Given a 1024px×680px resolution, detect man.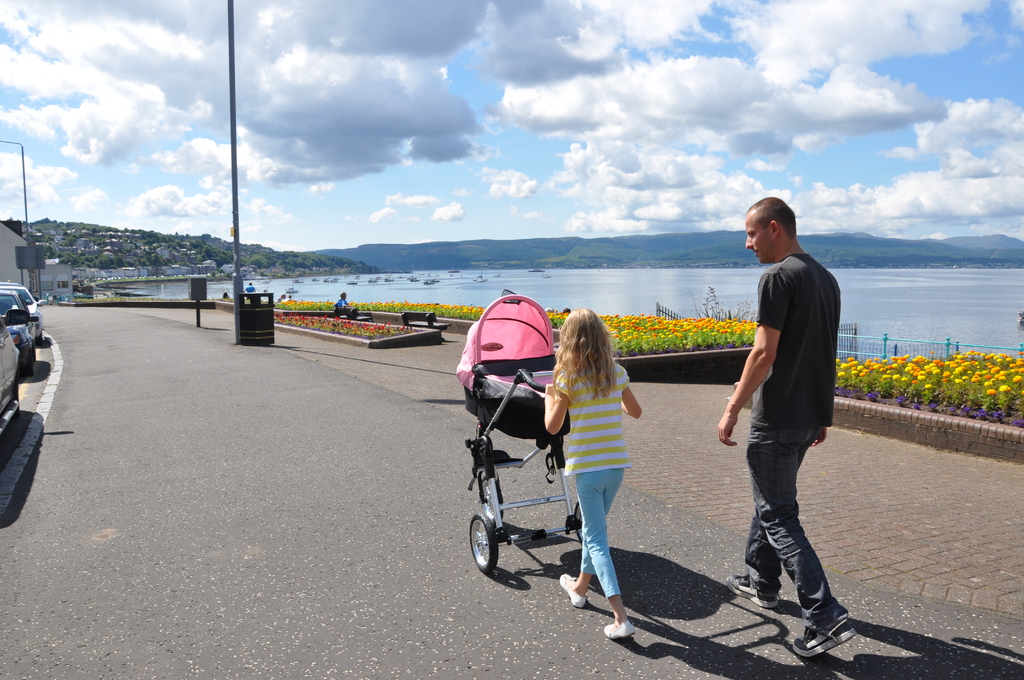
723,199,858,647.
